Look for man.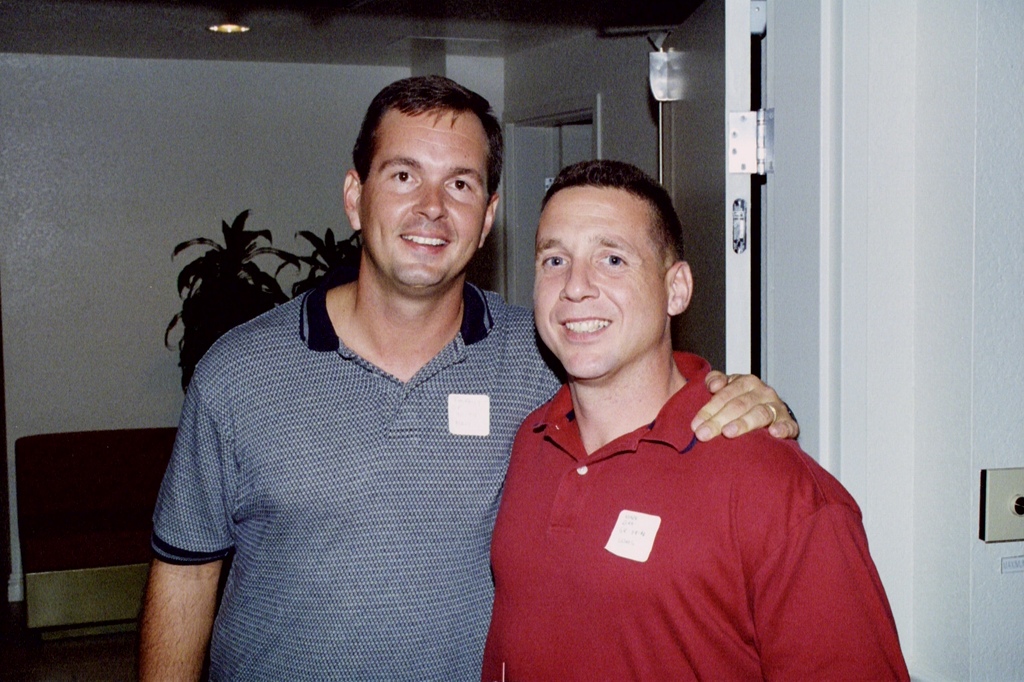
Found: bbox(141, 72, 799, 681).
